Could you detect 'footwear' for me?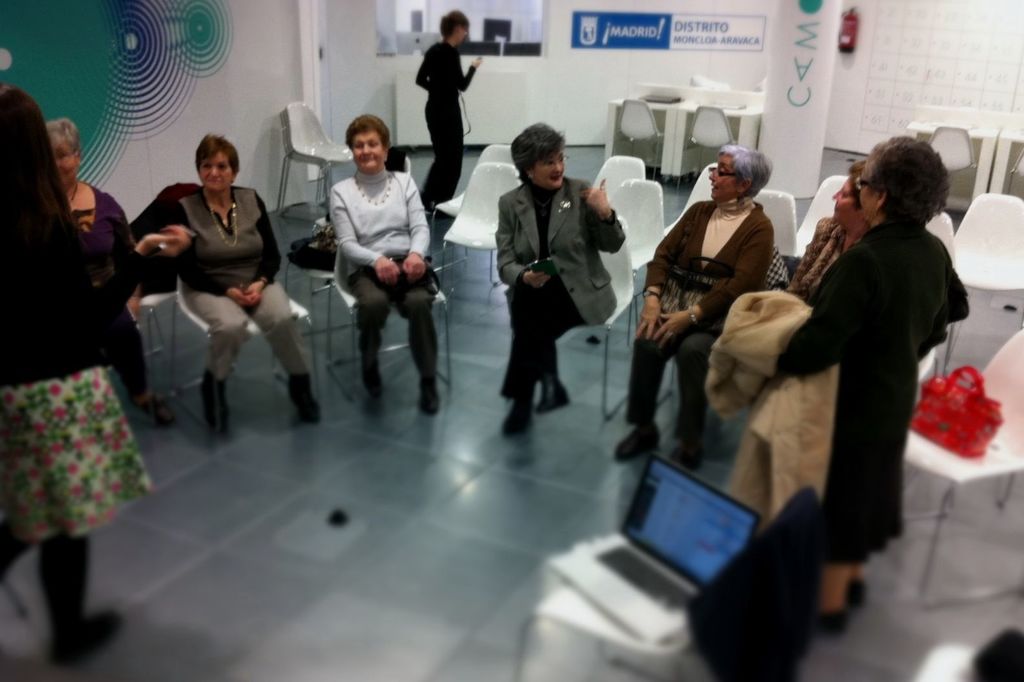
Detection result: BBox(673, 435, 701, 469).
